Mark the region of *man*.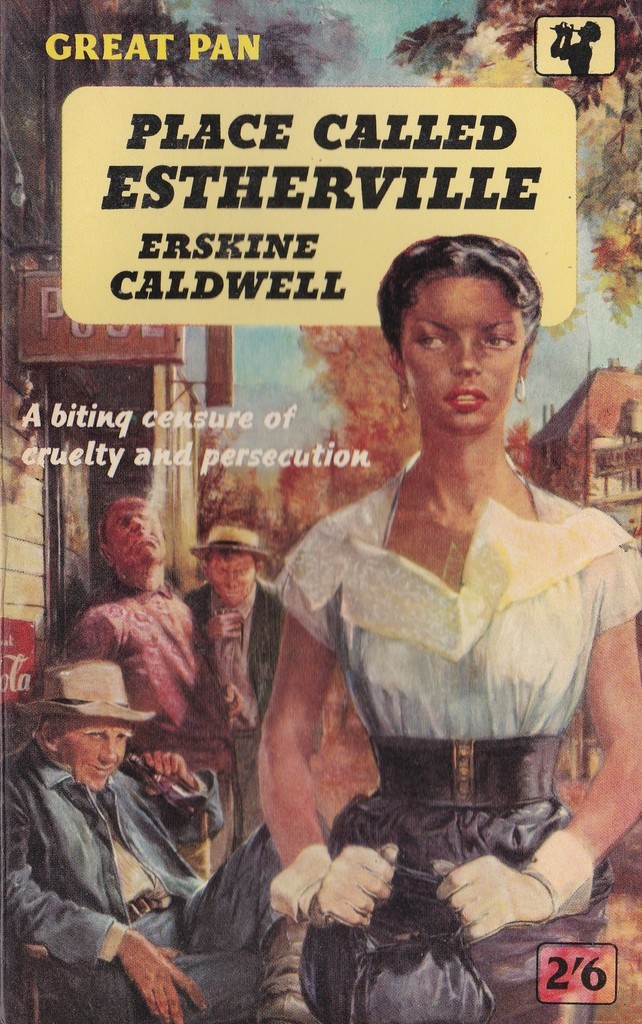
Region: <box>79,492,258,872</box>.
